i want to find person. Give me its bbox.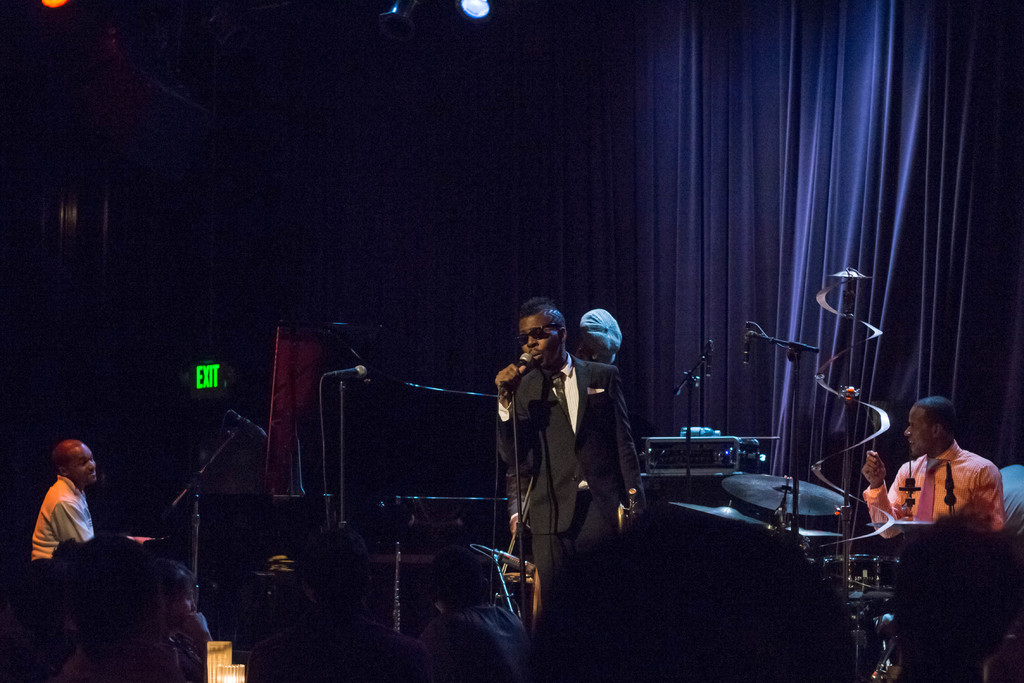
<region>246, 520, 428, 682</region>.
